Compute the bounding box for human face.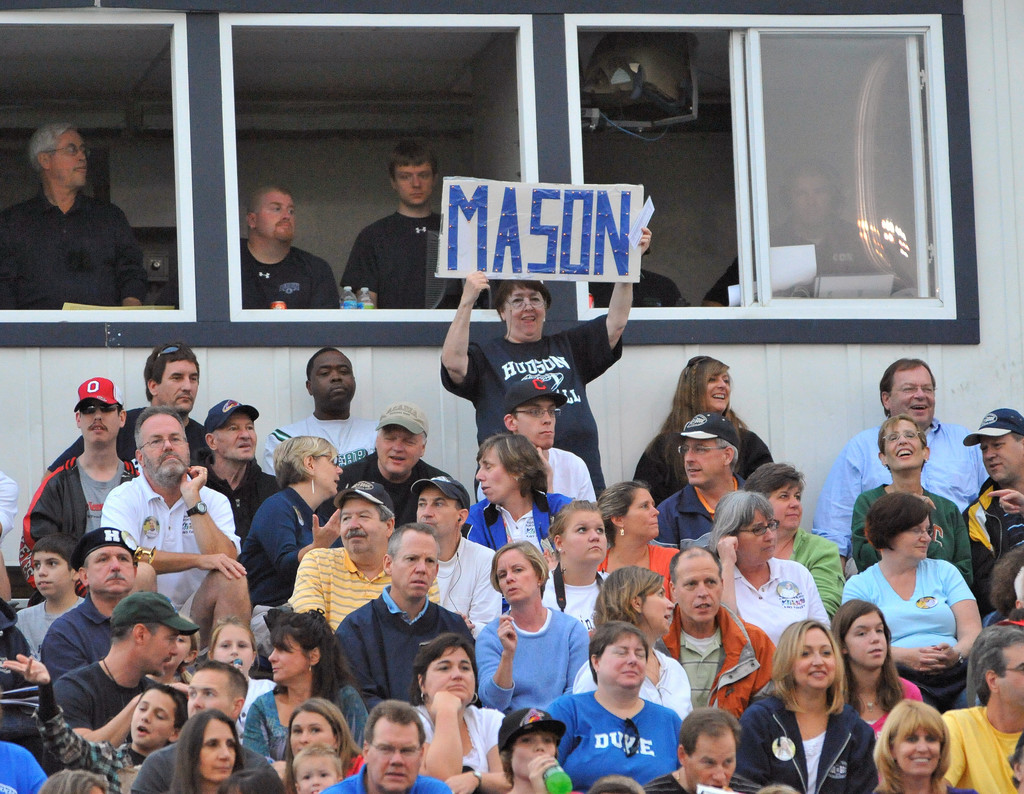
x1=392, y1=528, x2=439, y2=599.
